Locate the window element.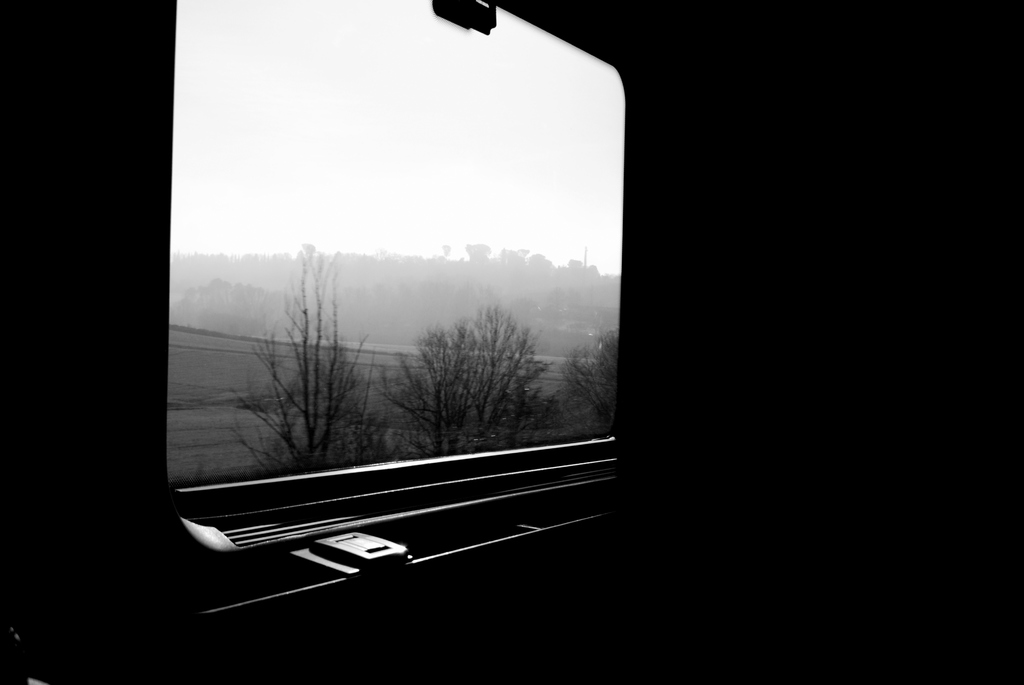
Element bbox: (208,23,790,612).
